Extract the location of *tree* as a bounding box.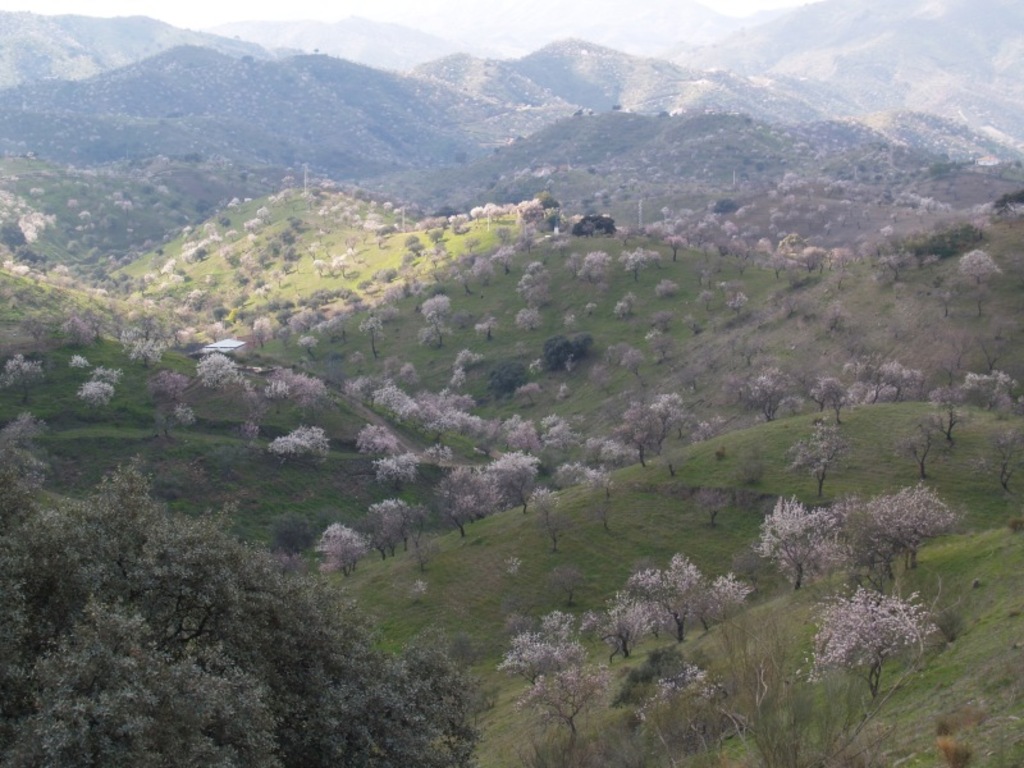
bbox=(788, 421, 838, 495).
